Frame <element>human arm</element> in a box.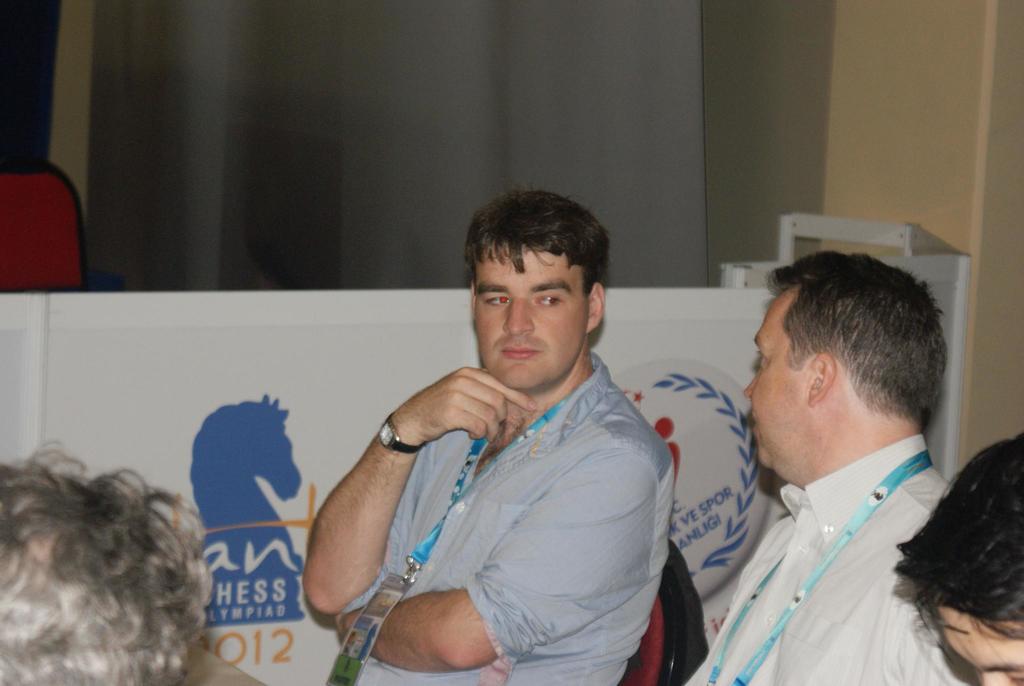
box(314, 405, 536, 621).
